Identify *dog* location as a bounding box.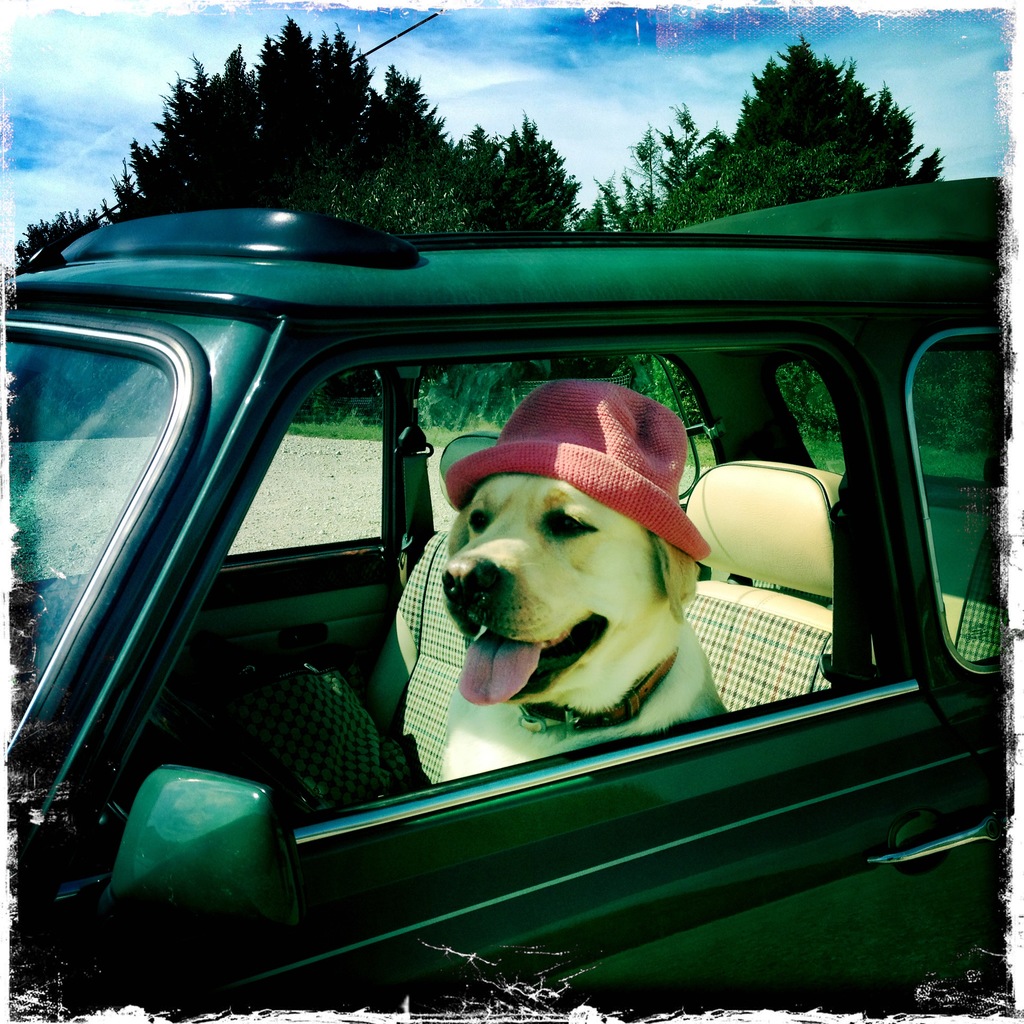
{"x1": 440, "y1": 380, "x2": 730, "y2": 783}.
